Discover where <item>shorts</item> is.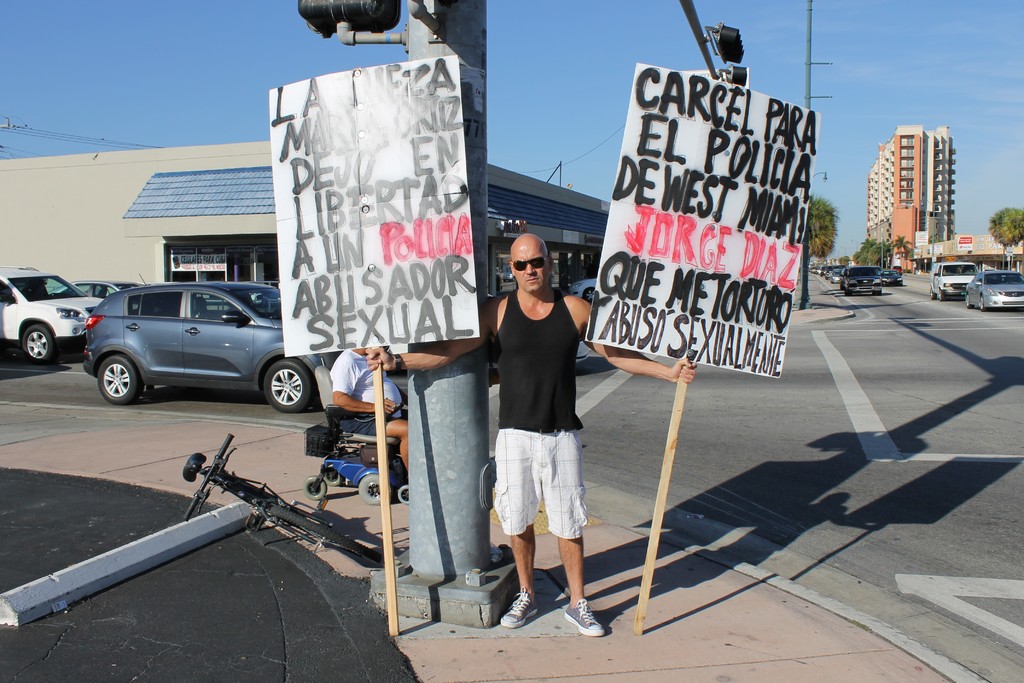
Discovered at box=[335, 409, 385, 437].
